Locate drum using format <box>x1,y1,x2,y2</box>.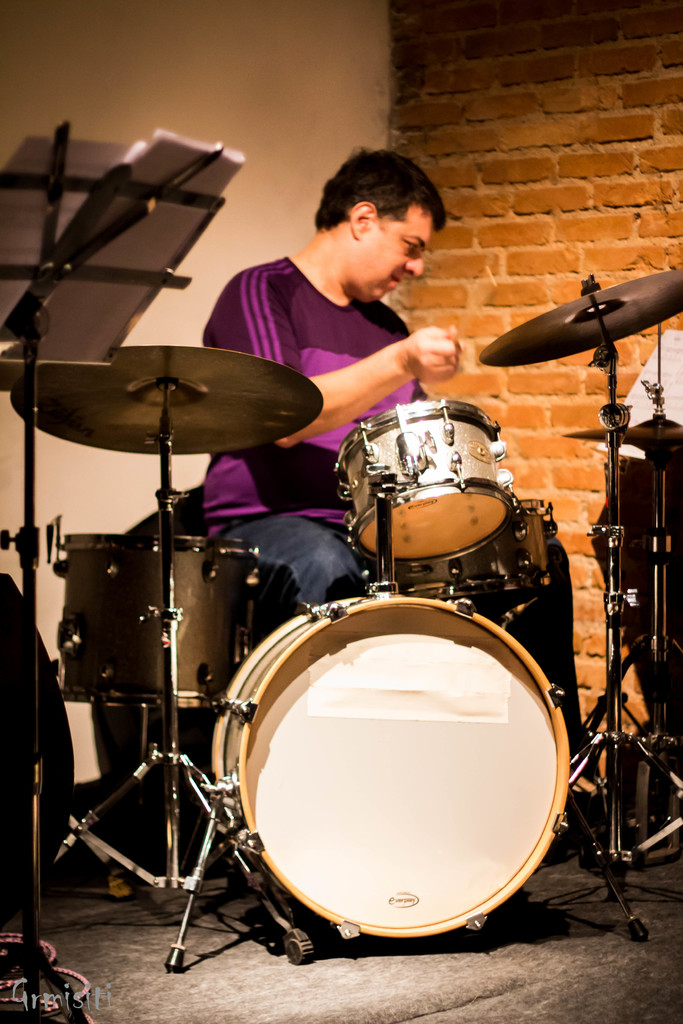
<box>62,533,263,707</box>.
